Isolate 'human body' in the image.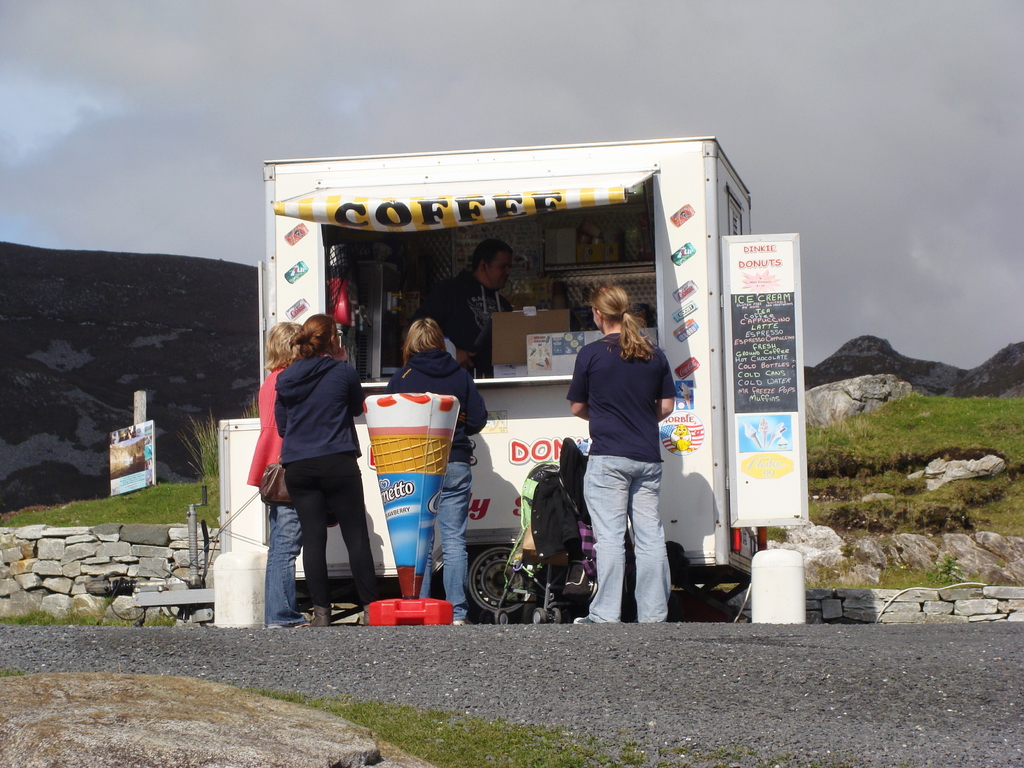
Isolated region: pyautogui.locateOnScreen(269, 303, 375, 604).
